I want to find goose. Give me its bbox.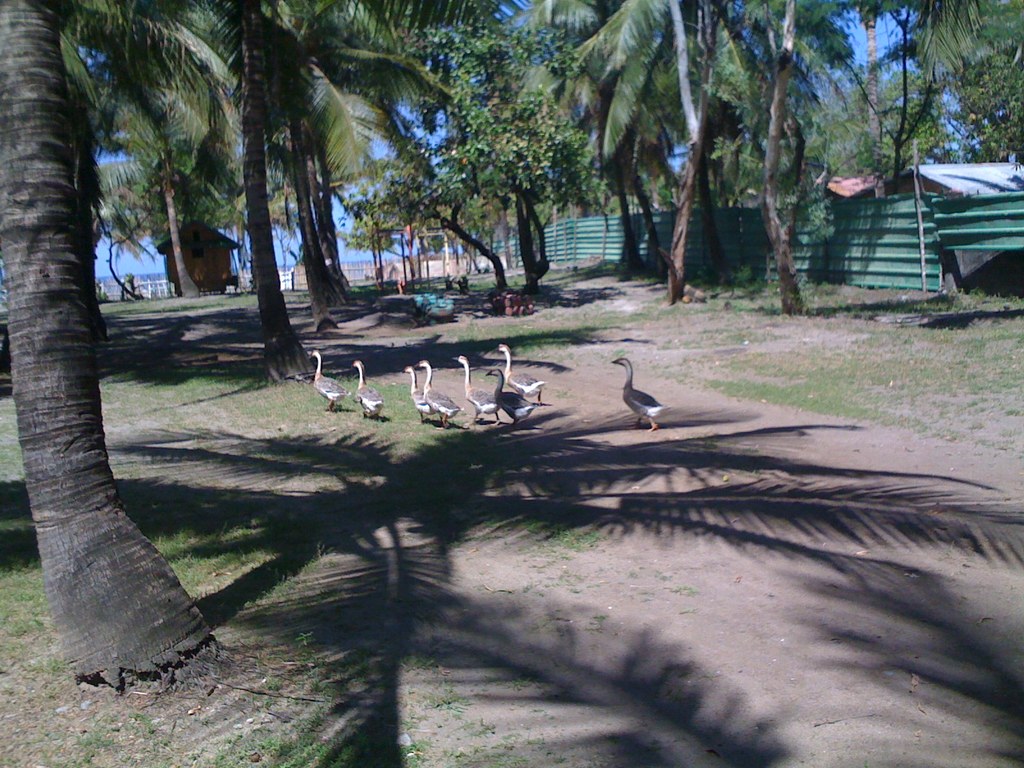
{"x1": 404, "y1": 366, "x2": 429, "y2": 419}.
